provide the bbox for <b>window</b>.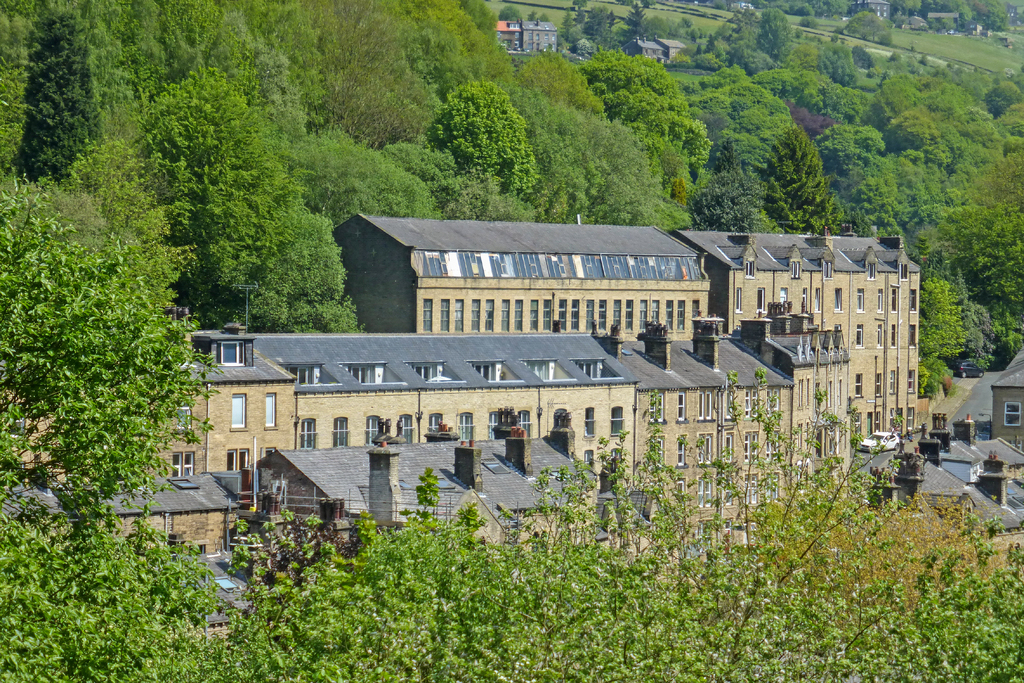
(219, 342, 241, 365).
